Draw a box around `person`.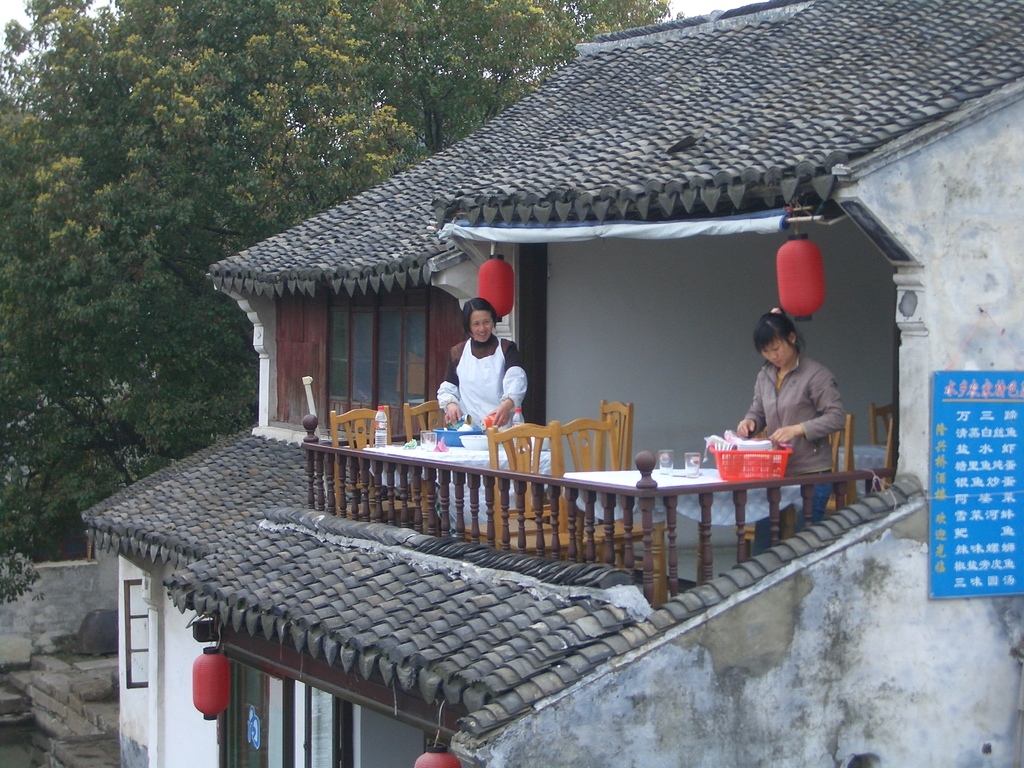
(433, 293, 530, 449).
